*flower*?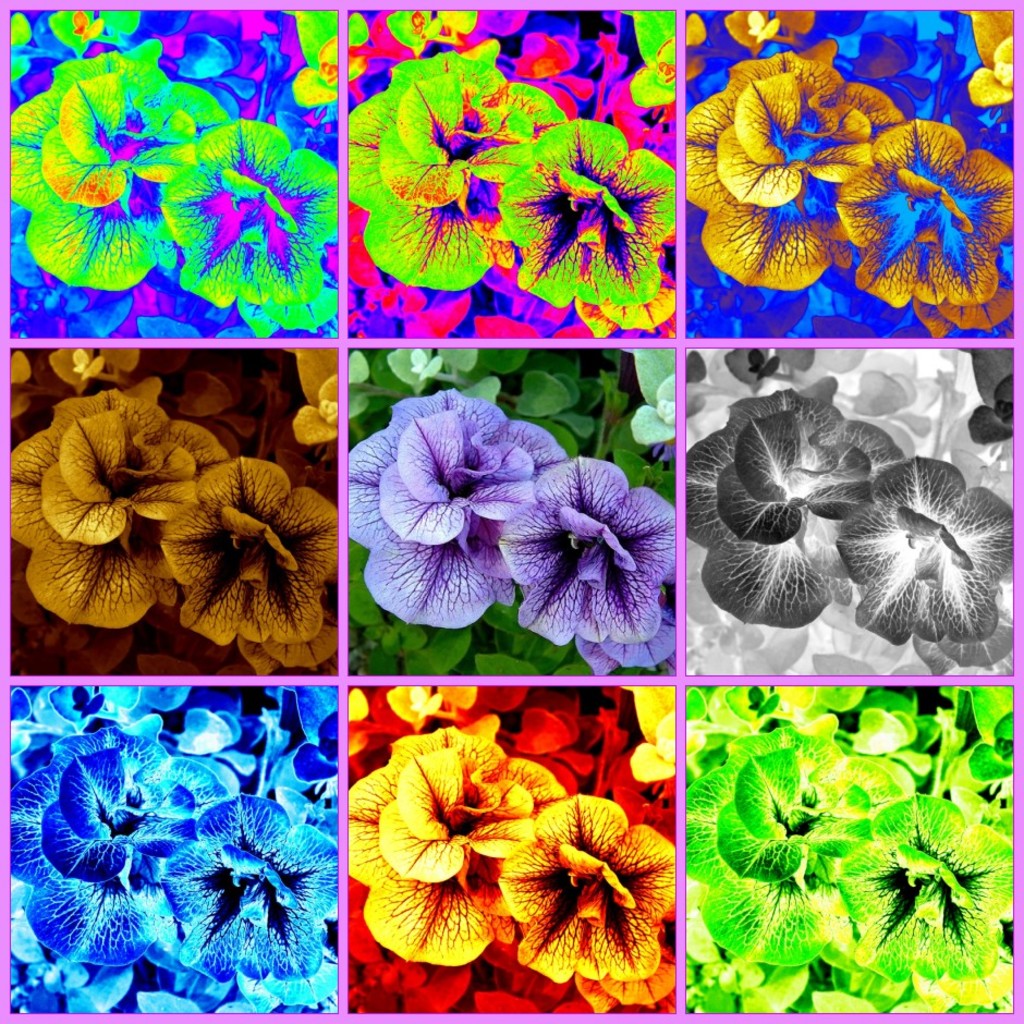
Rect(498, 119, 675, 308)
